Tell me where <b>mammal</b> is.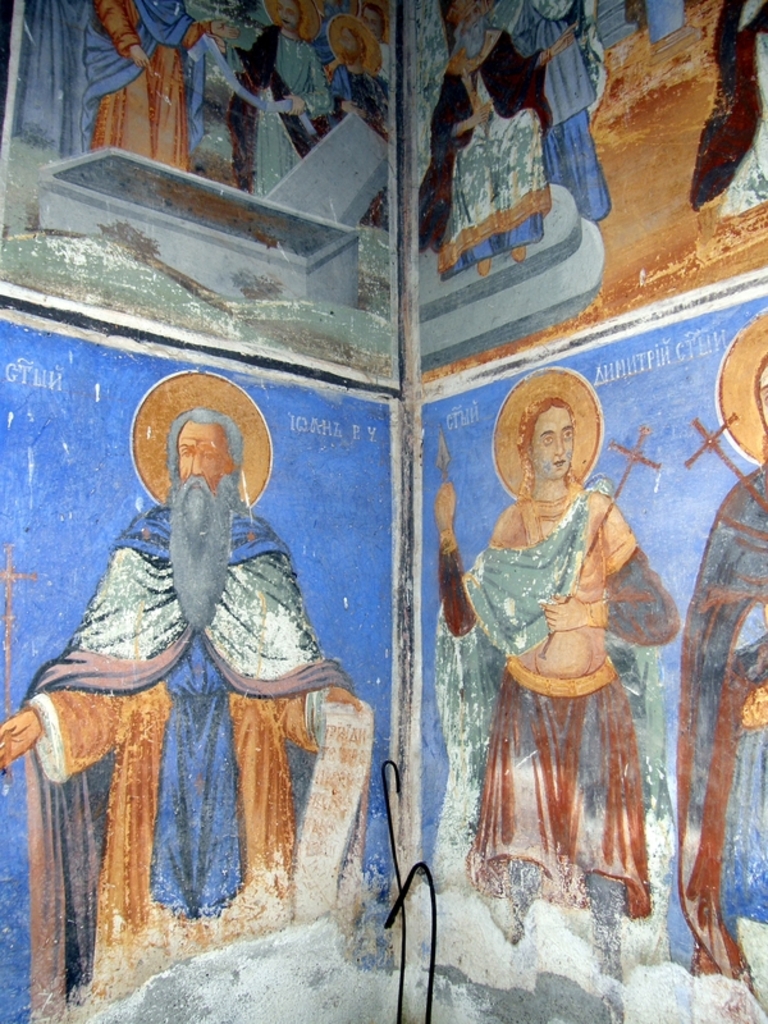
<b>mammal</b> is at select_region(417, 0, 584, 275).
